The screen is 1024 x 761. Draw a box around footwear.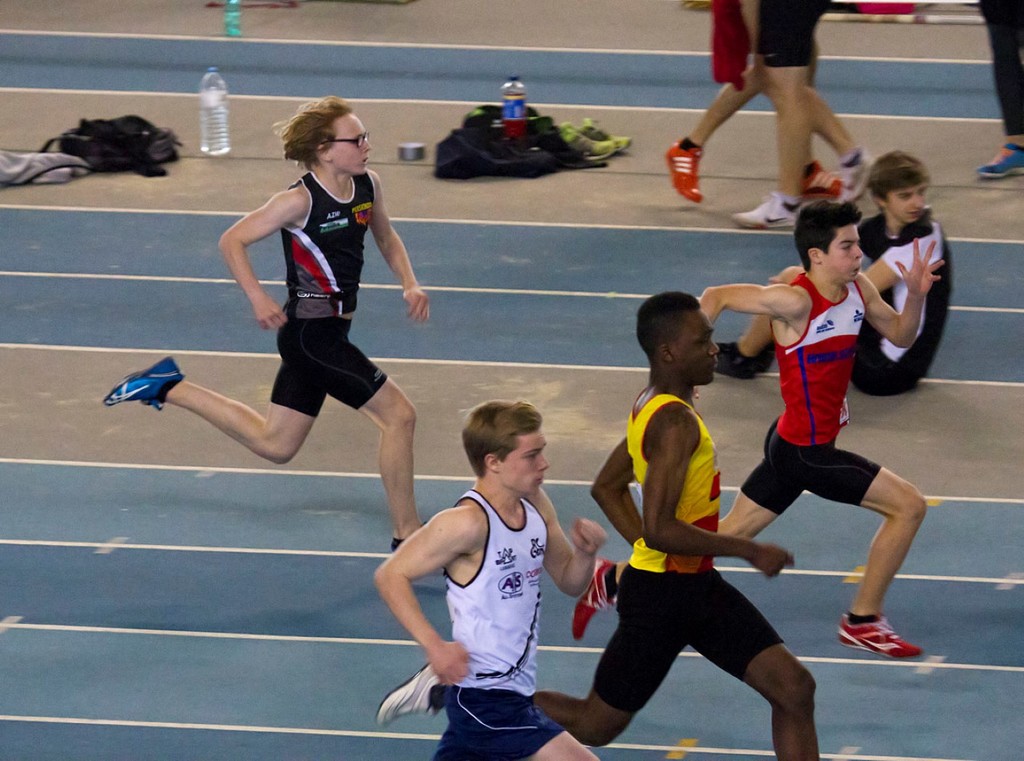
<region>755, 336, 779, 375</region>.
